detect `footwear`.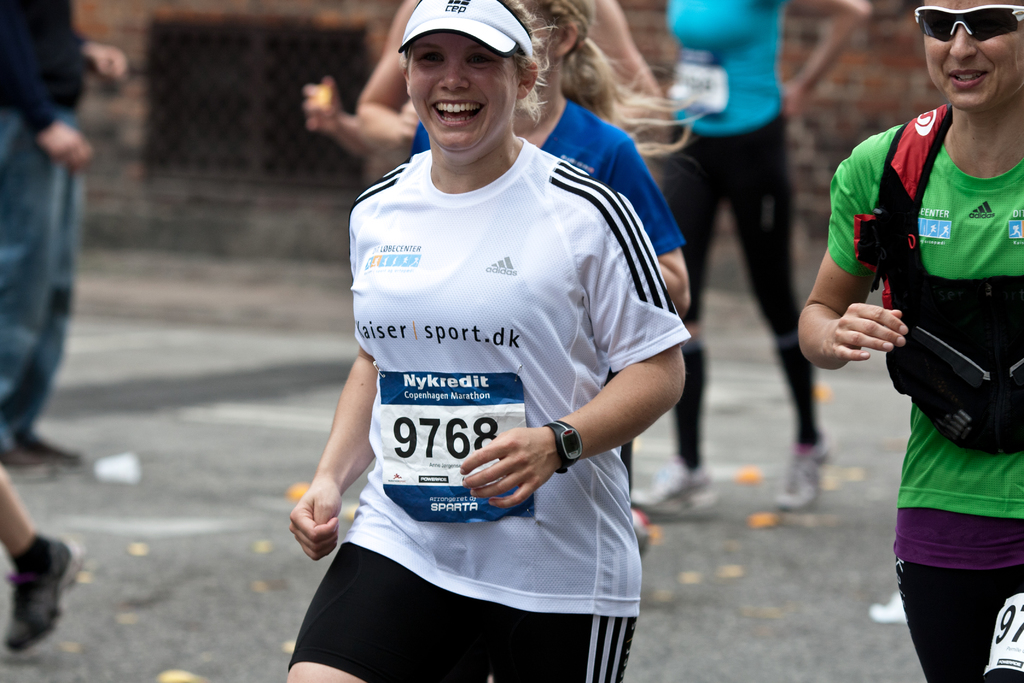
Detected at <box>624,456,721,522</box>.
